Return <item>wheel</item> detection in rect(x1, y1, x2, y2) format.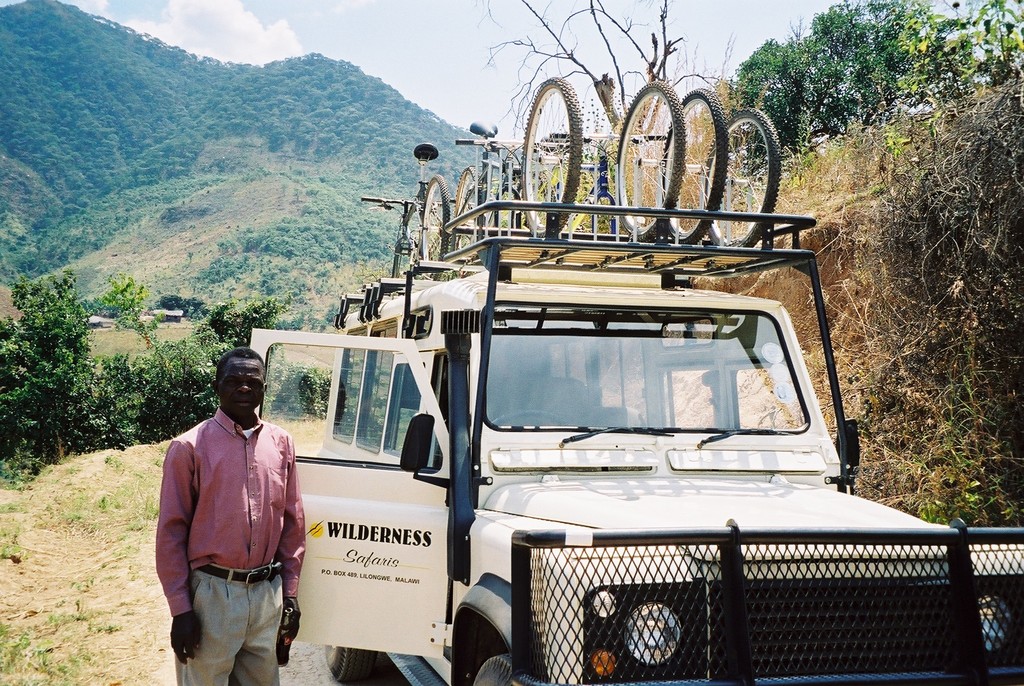
rect(517, 77, 582, 236).
